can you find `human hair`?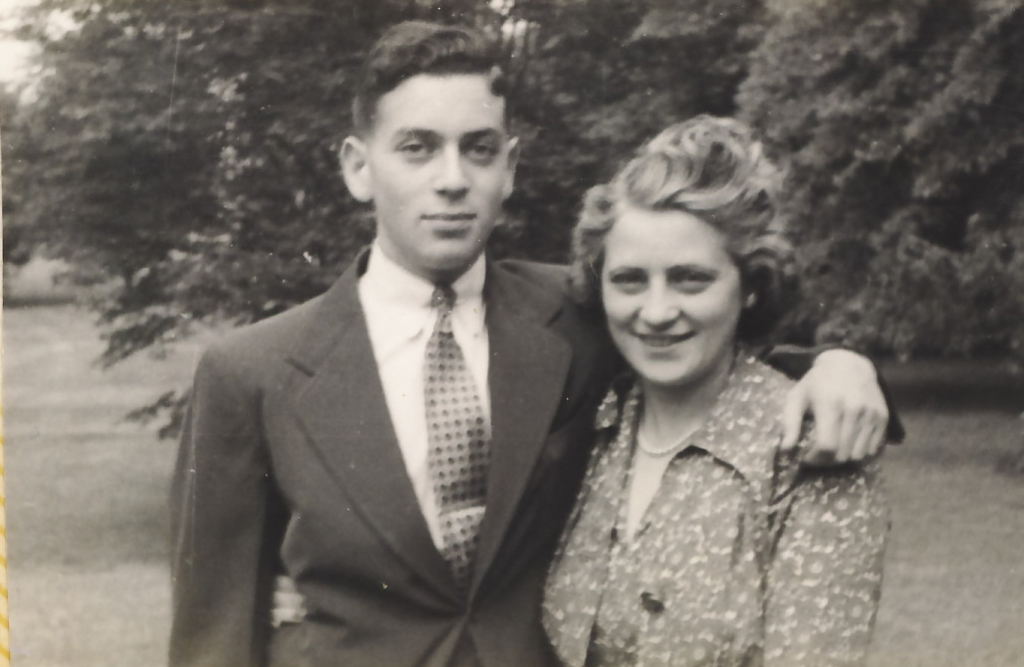
Yes, bounding box: {"x1": 562, "y1": 119, "x2": 803, "y2": 351}.
